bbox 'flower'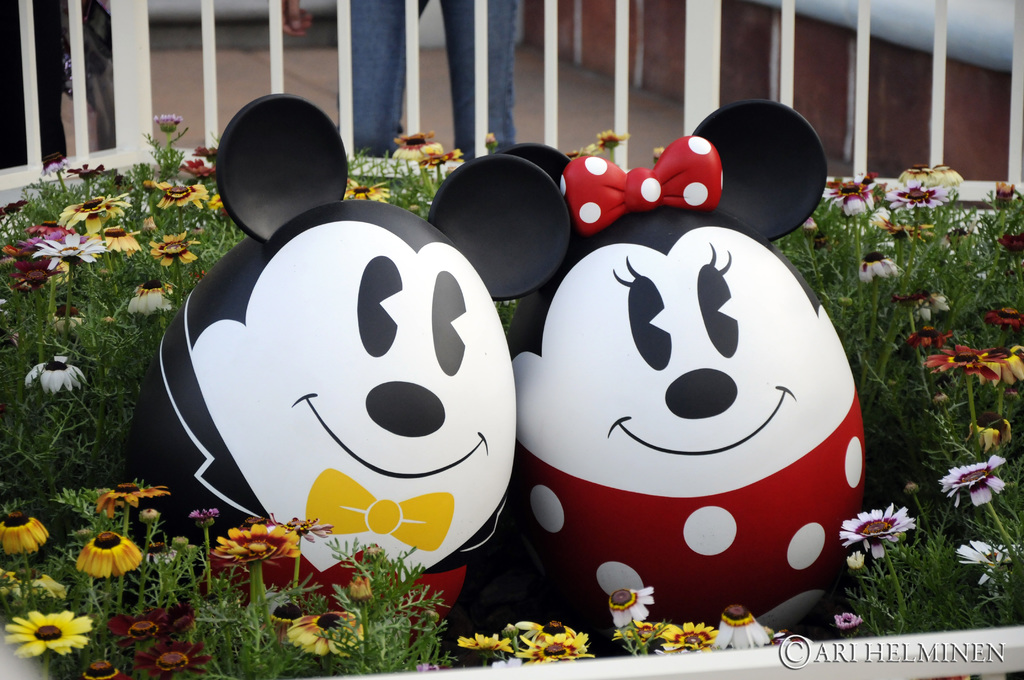
[x1=0, y1=512, x2=53, y2=555]
